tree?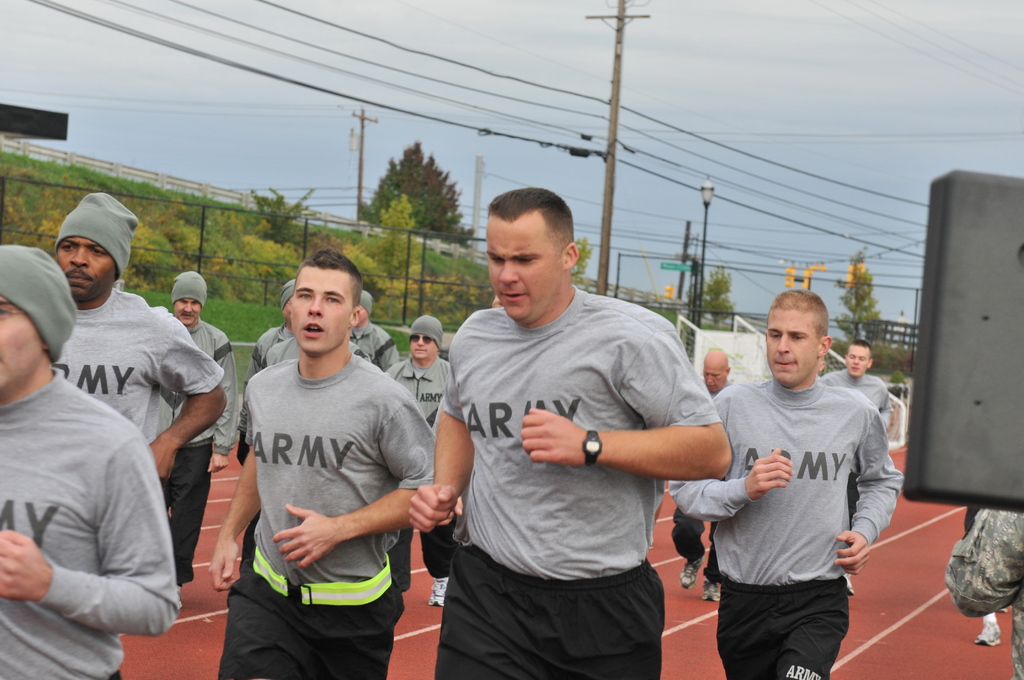
detection(831, 249, 895, 346)
